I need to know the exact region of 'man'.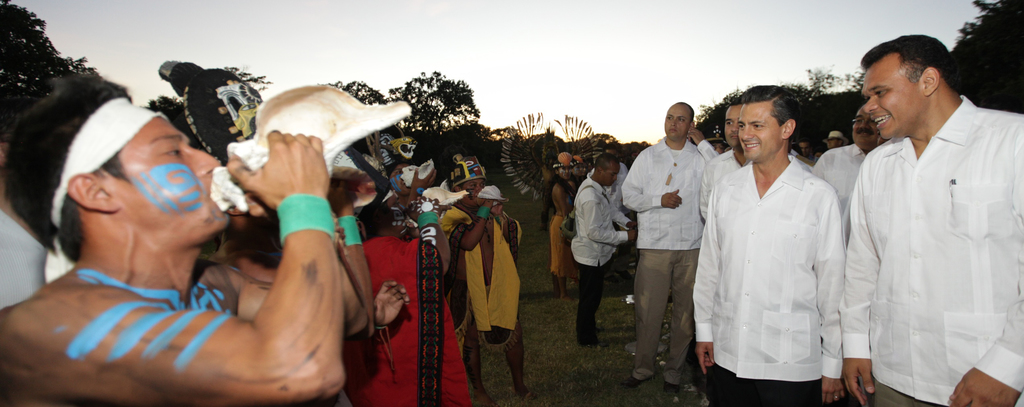
Region: Rect(569, 153, 636, 348).
